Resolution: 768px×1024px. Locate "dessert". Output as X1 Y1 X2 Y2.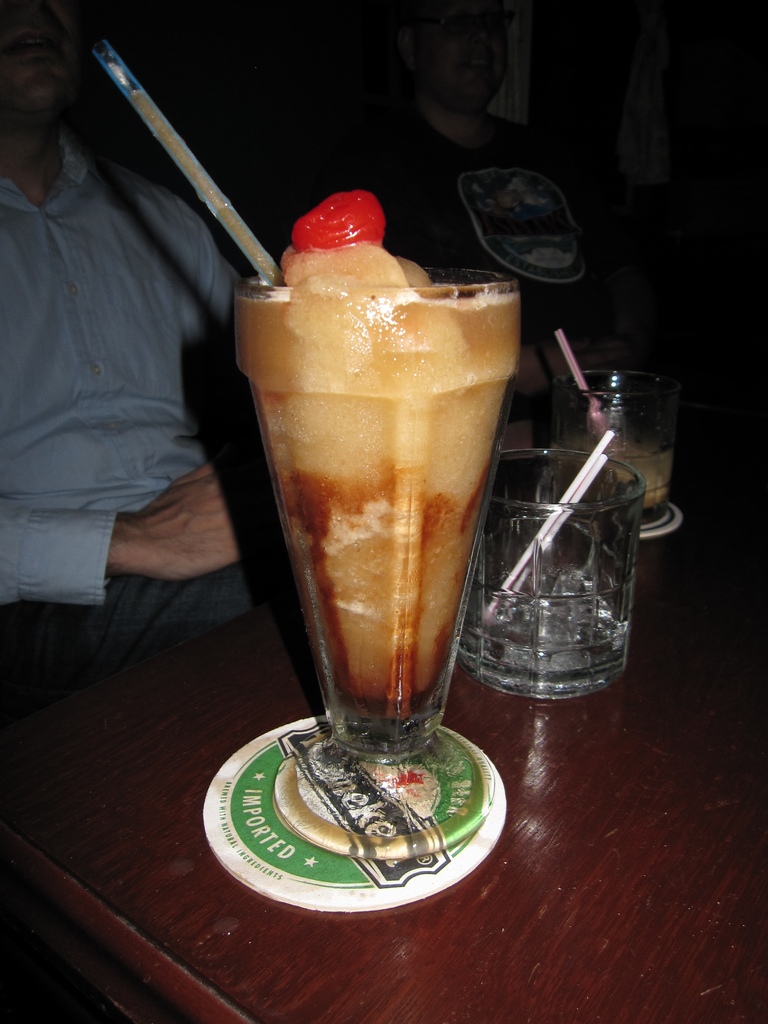
290 182 395 255.
